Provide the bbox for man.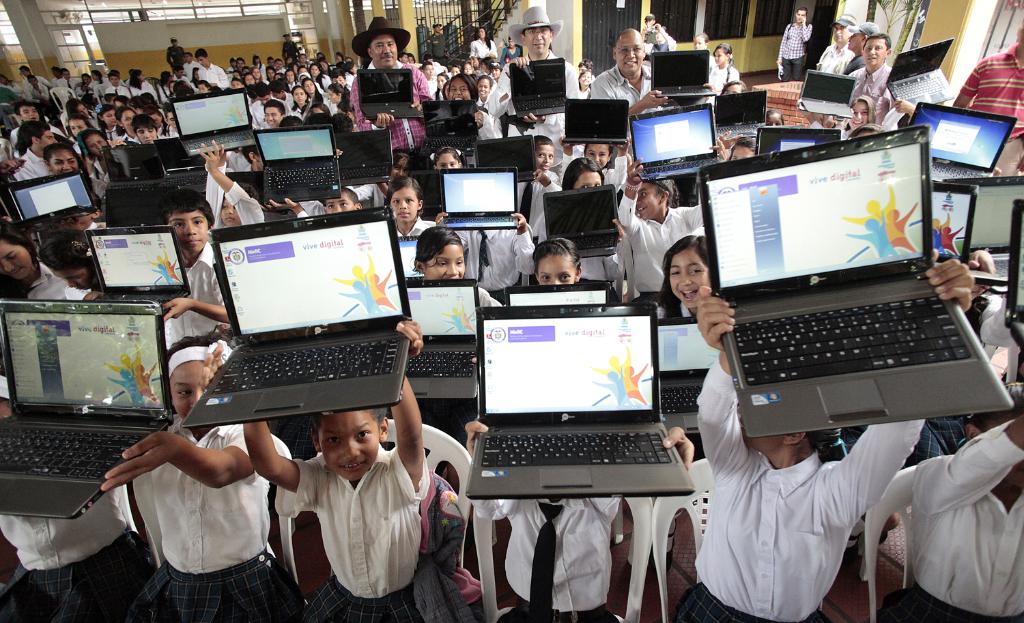
l=343, t=16, r=434, b=168.
